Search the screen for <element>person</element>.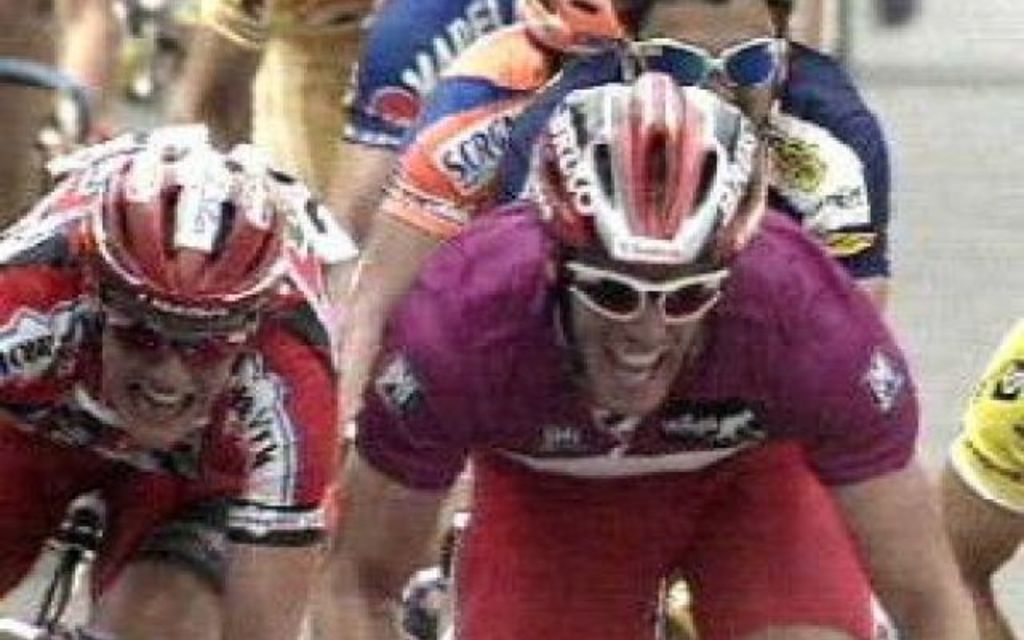
Found at 338, 0, 642, 450.
